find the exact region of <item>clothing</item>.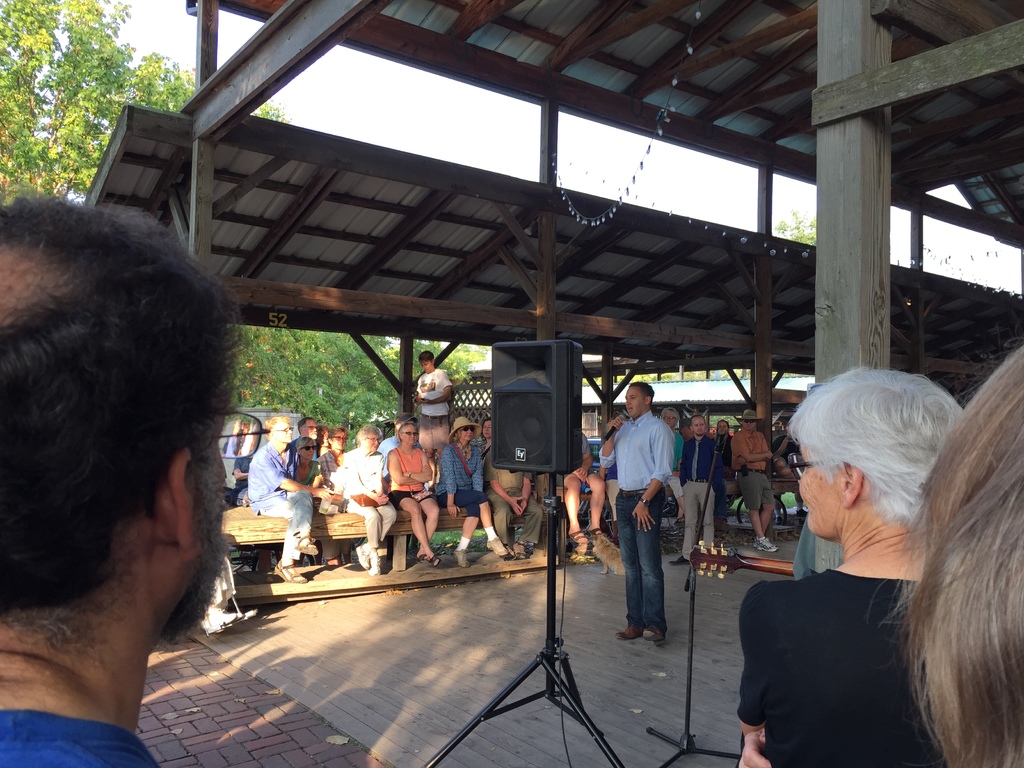
Exact region: rect(0, 705, 153, 767).
